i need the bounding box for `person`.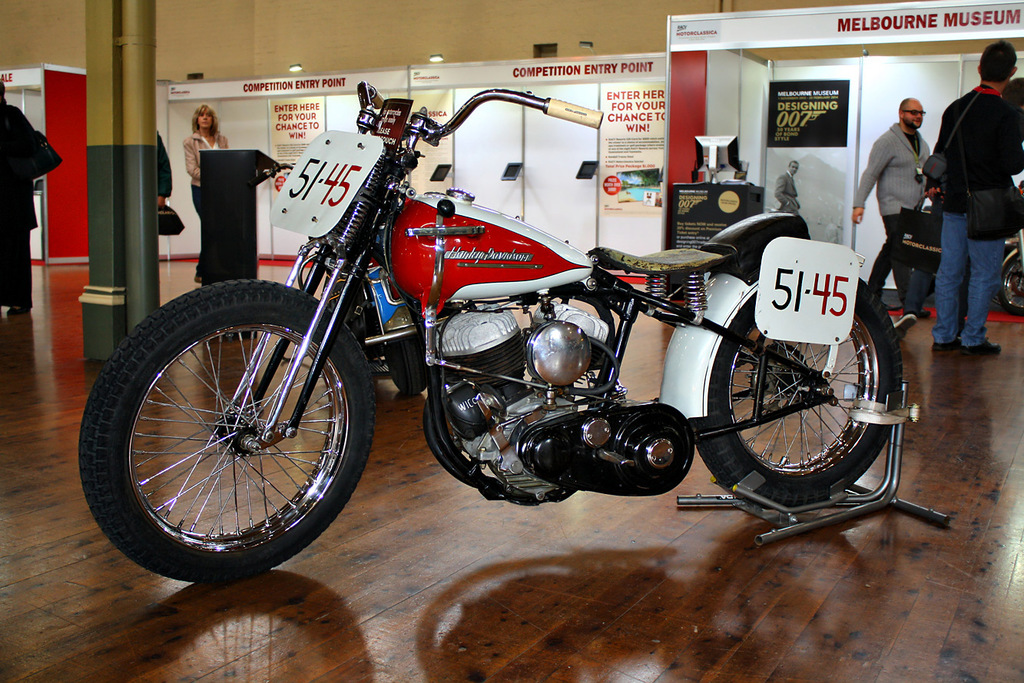
Here it is: [773, 157, 800, 216].
